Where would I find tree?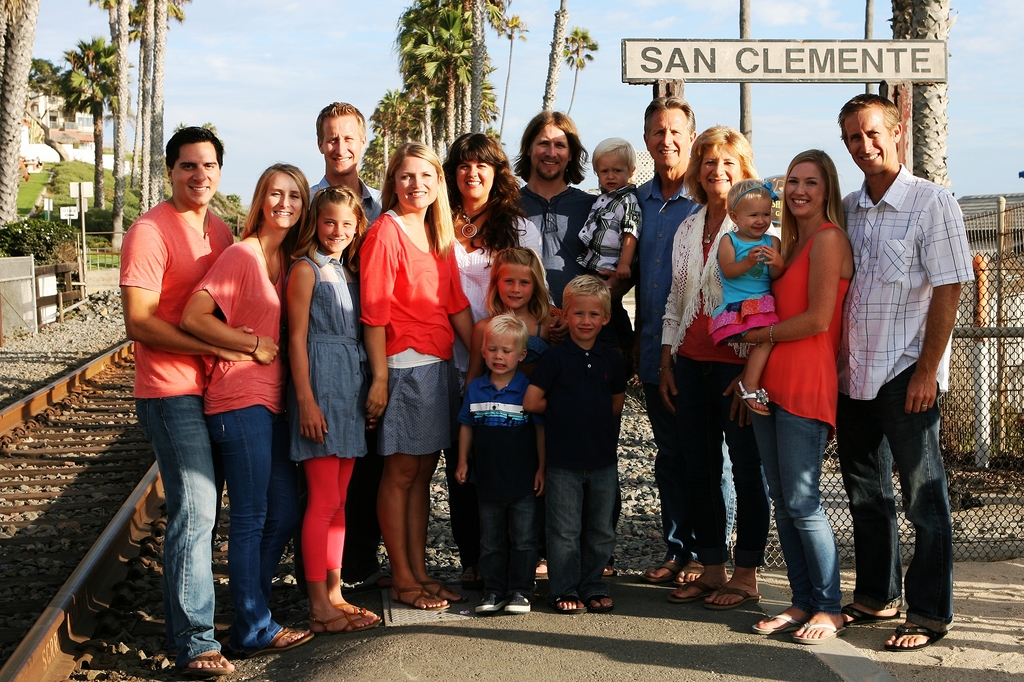
At 895/0/960/186.
